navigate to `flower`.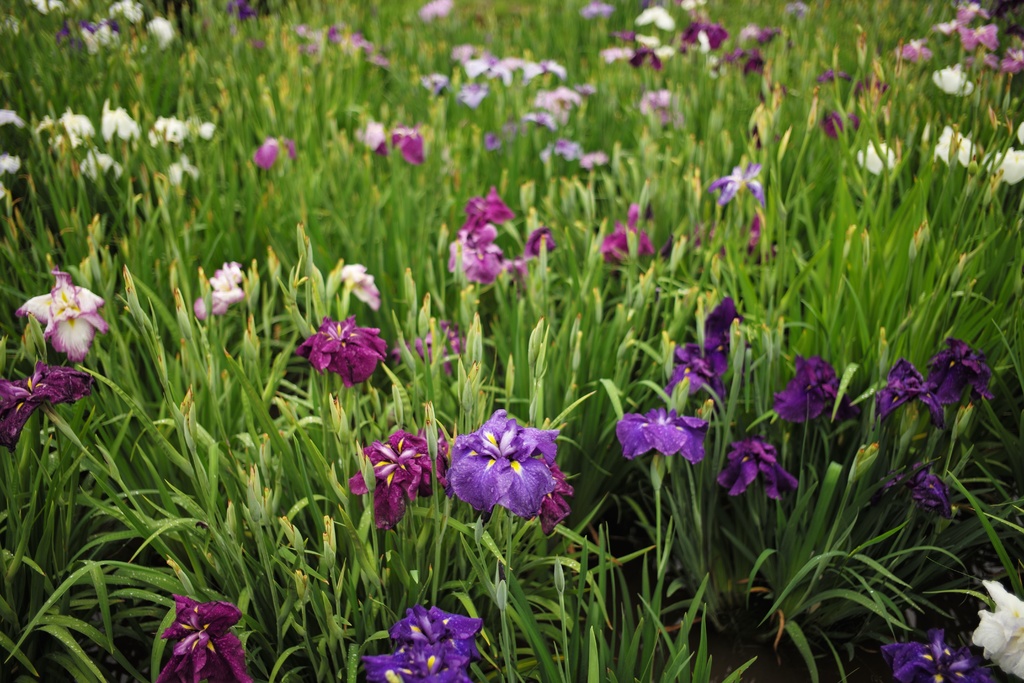
Navigation target: (580,83,595,96).
